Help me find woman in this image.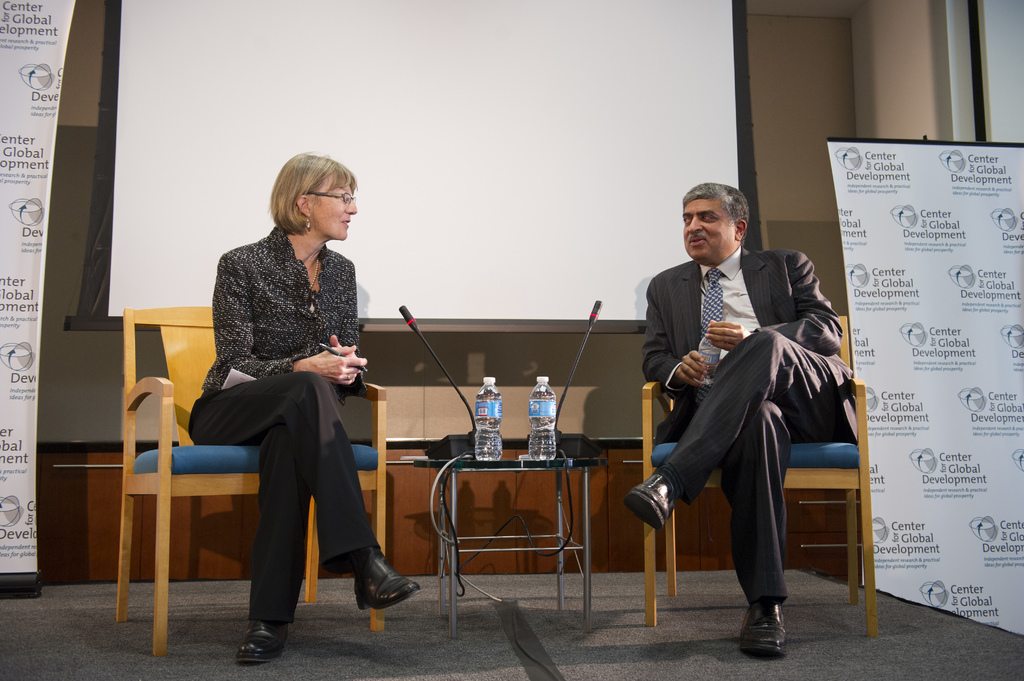
Found it: 184:142:424:674.
